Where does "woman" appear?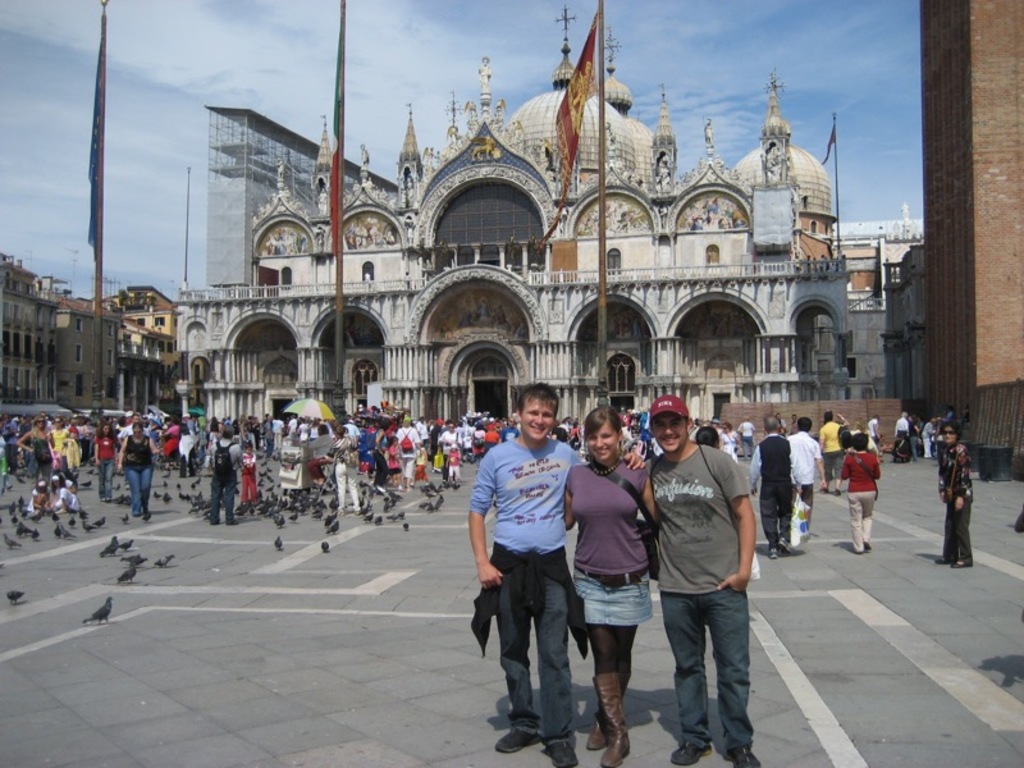
Appears at 20 417 58 480.
